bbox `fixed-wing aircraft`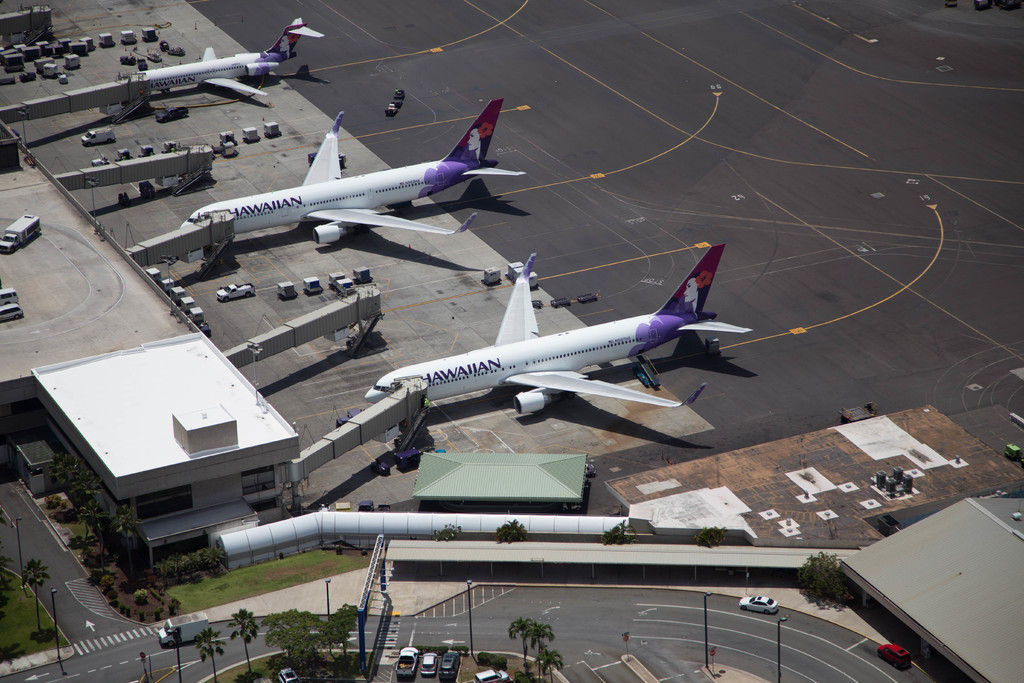
rect(141, 15, 324, 106)
